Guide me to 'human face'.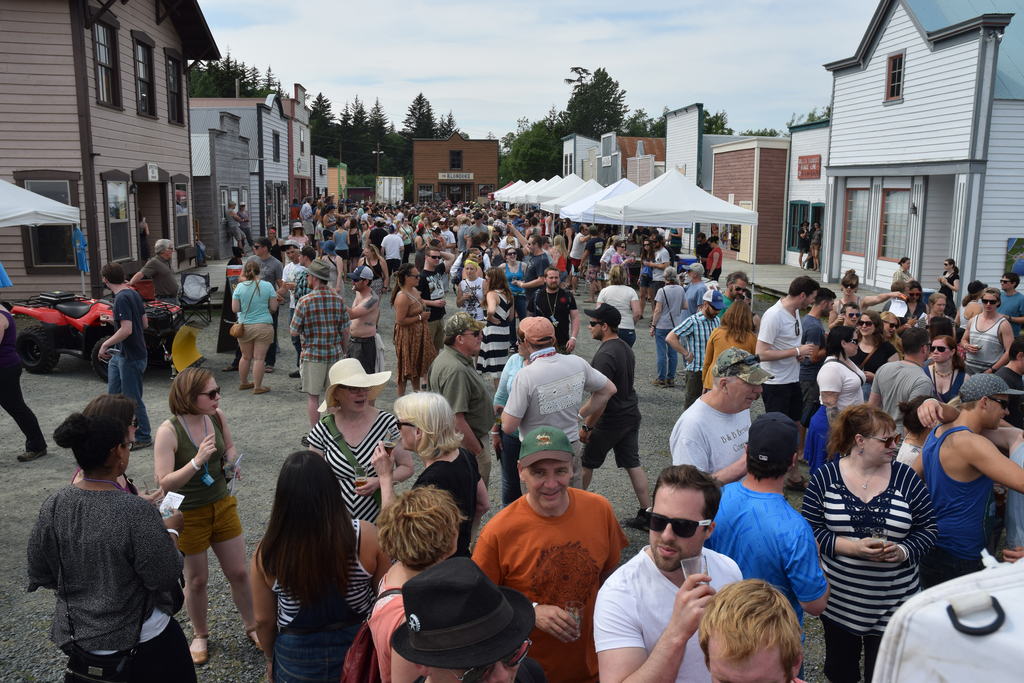
Guidance: {"x1": 339, "y1": 384, "x2": 370, "y2": 415}.
